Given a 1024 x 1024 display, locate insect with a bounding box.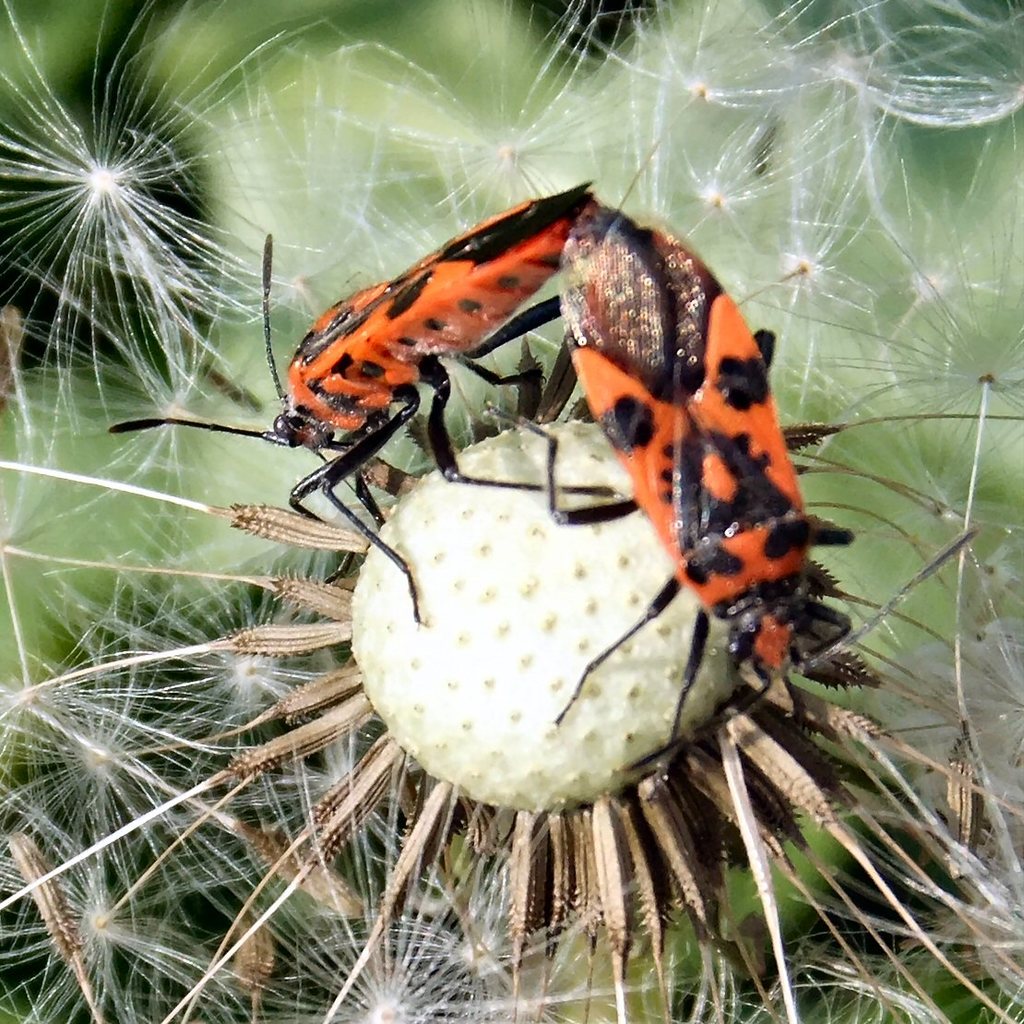
Located: 554, 201, 844, 809.
